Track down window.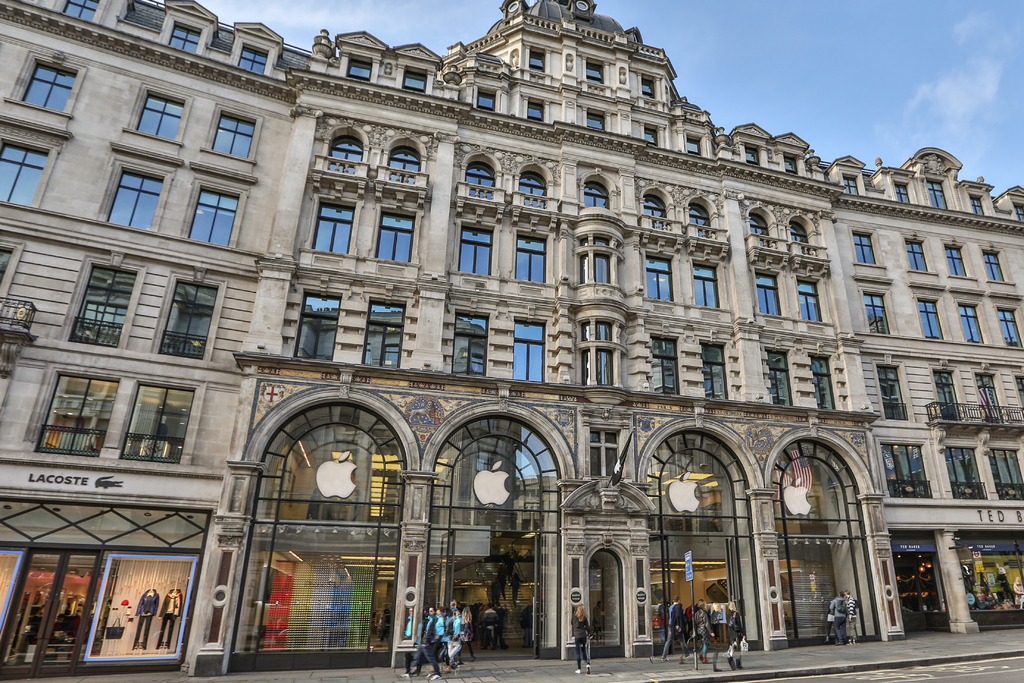
Tracked to select_region(983, 251, 1007, 282).
